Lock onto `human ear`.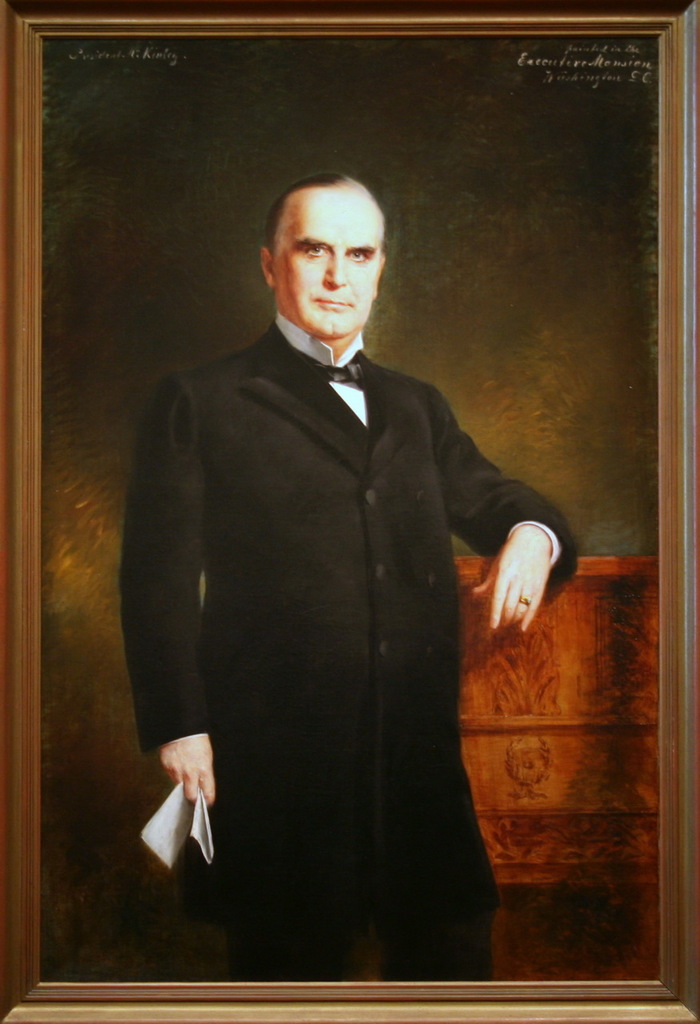
Locked: BBox(258, 242, 274, 286).
